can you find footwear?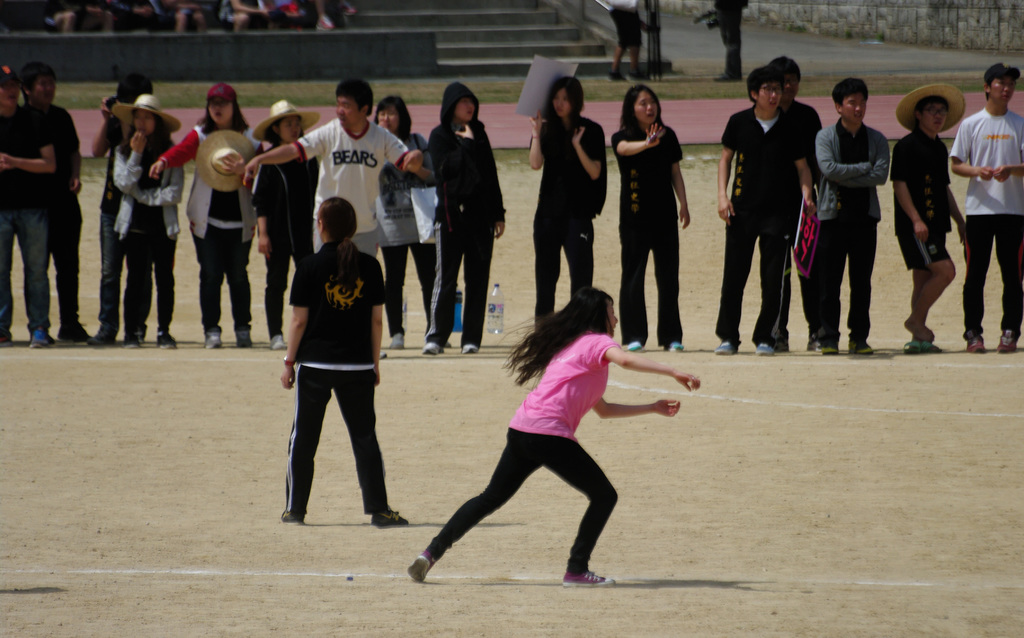
Yes, bounding box: 806/338/822/353.
